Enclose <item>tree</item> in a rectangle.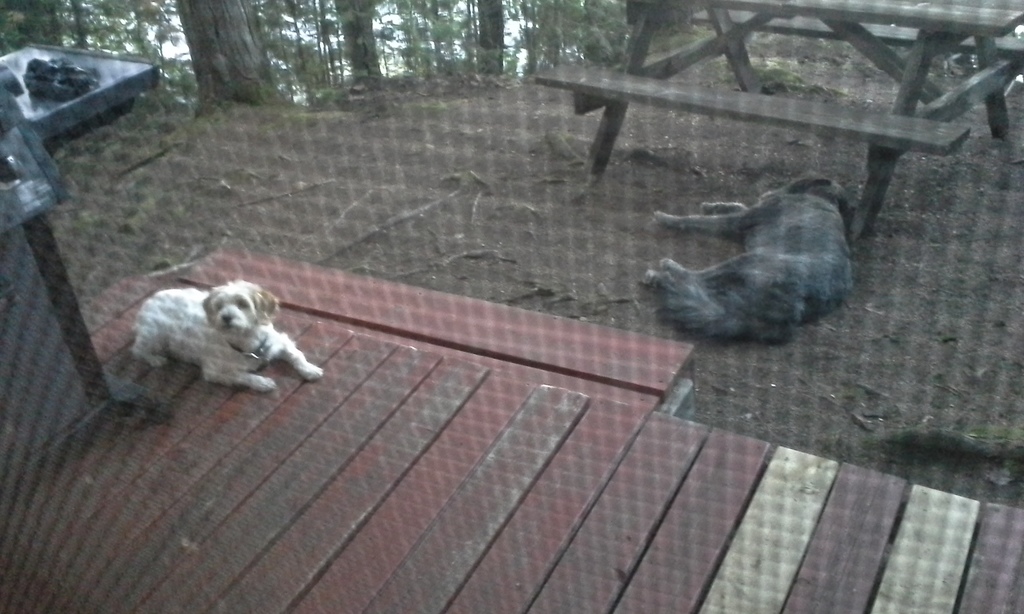
bbox=[173, 0, 287, 113].
